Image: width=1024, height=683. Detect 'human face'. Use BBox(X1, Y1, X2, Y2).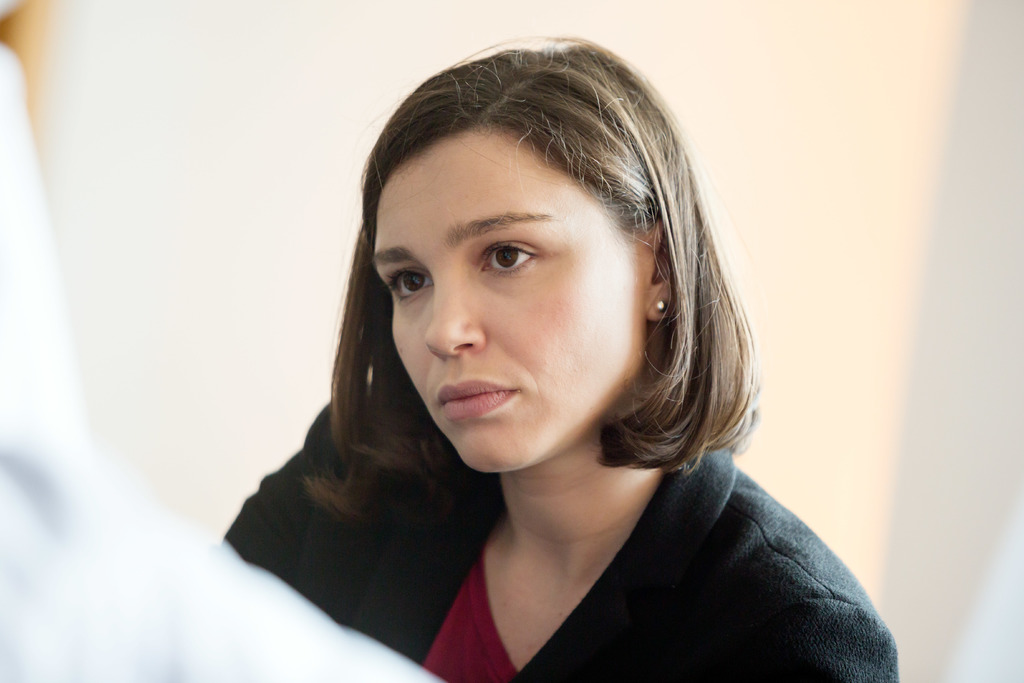
BBox(374, 116, 661, 480).
